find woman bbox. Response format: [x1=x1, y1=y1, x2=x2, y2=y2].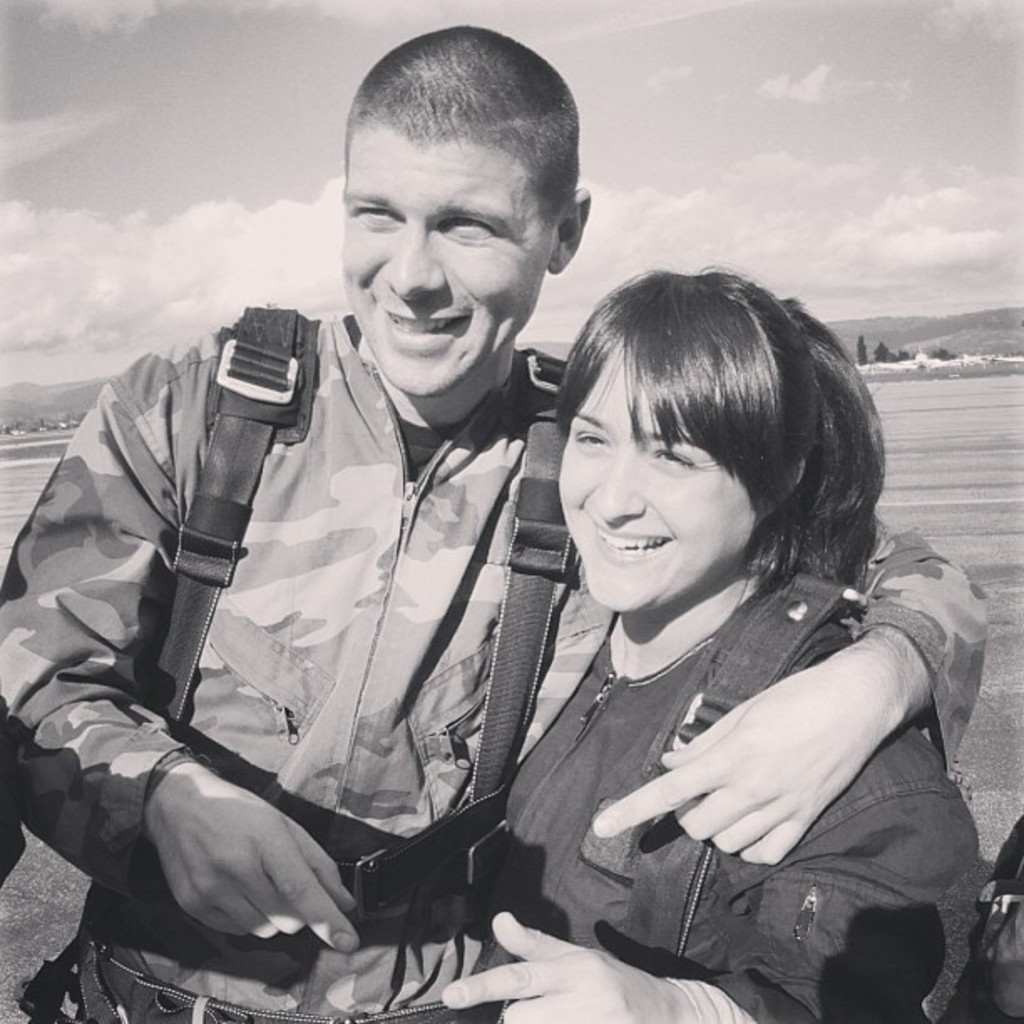
[x1=425, y1=218, x2=974, y2=1023].
